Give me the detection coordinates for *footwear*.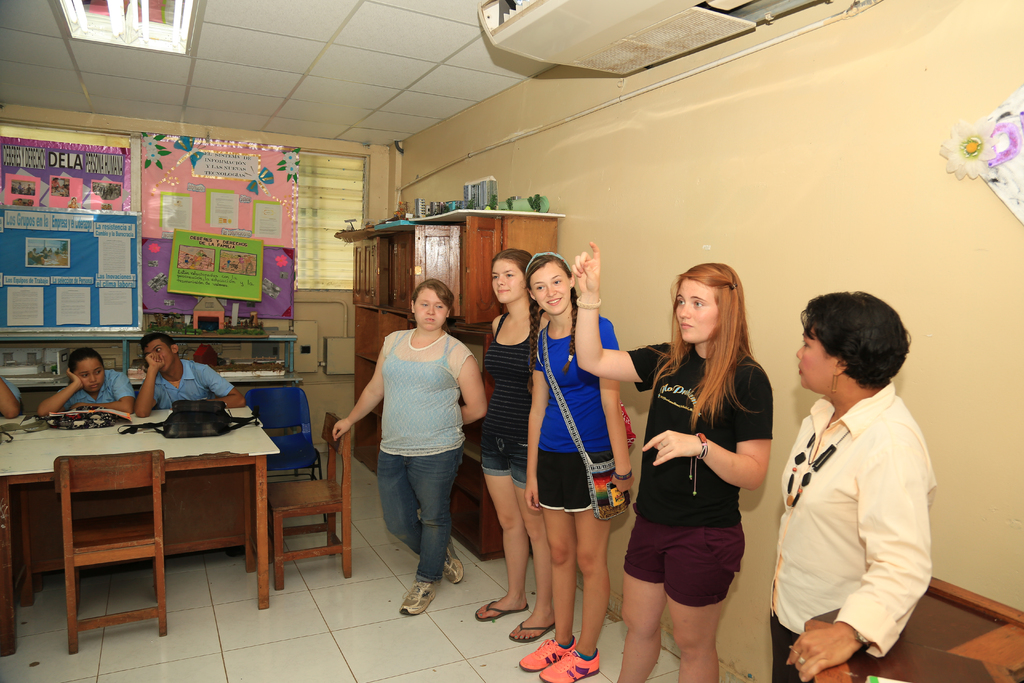
l=506, t=617, r=553, b=646.
